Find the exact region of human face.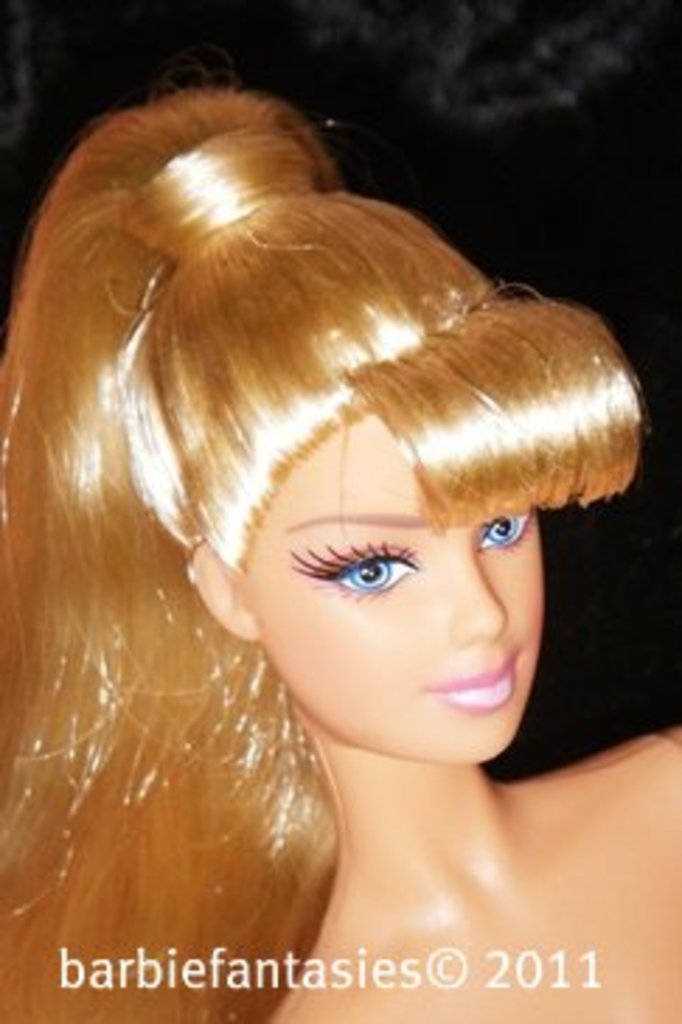
Exact region: left=241, top=407, right=547, bottom=769.
